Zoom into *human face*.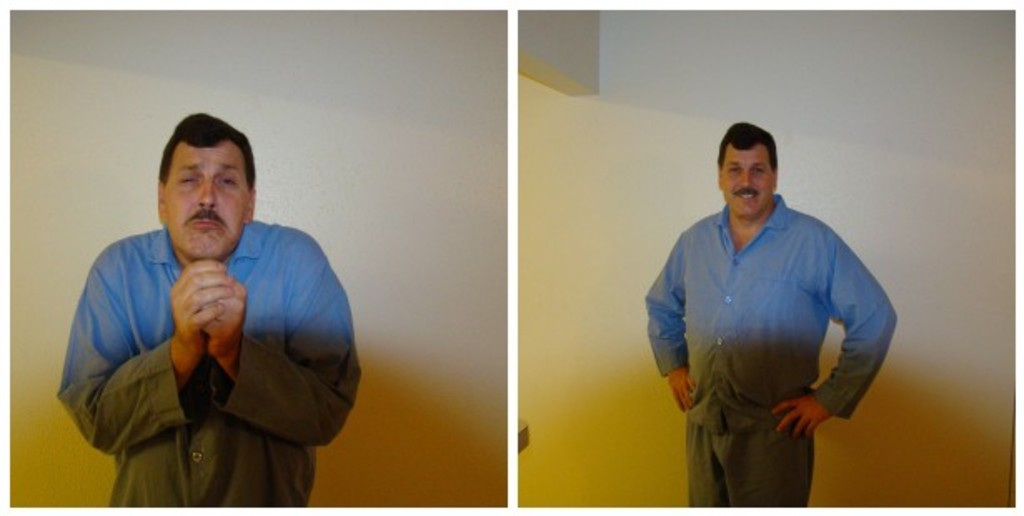
Zoom target: [left=158, top=141, right=248, bottom=273].
